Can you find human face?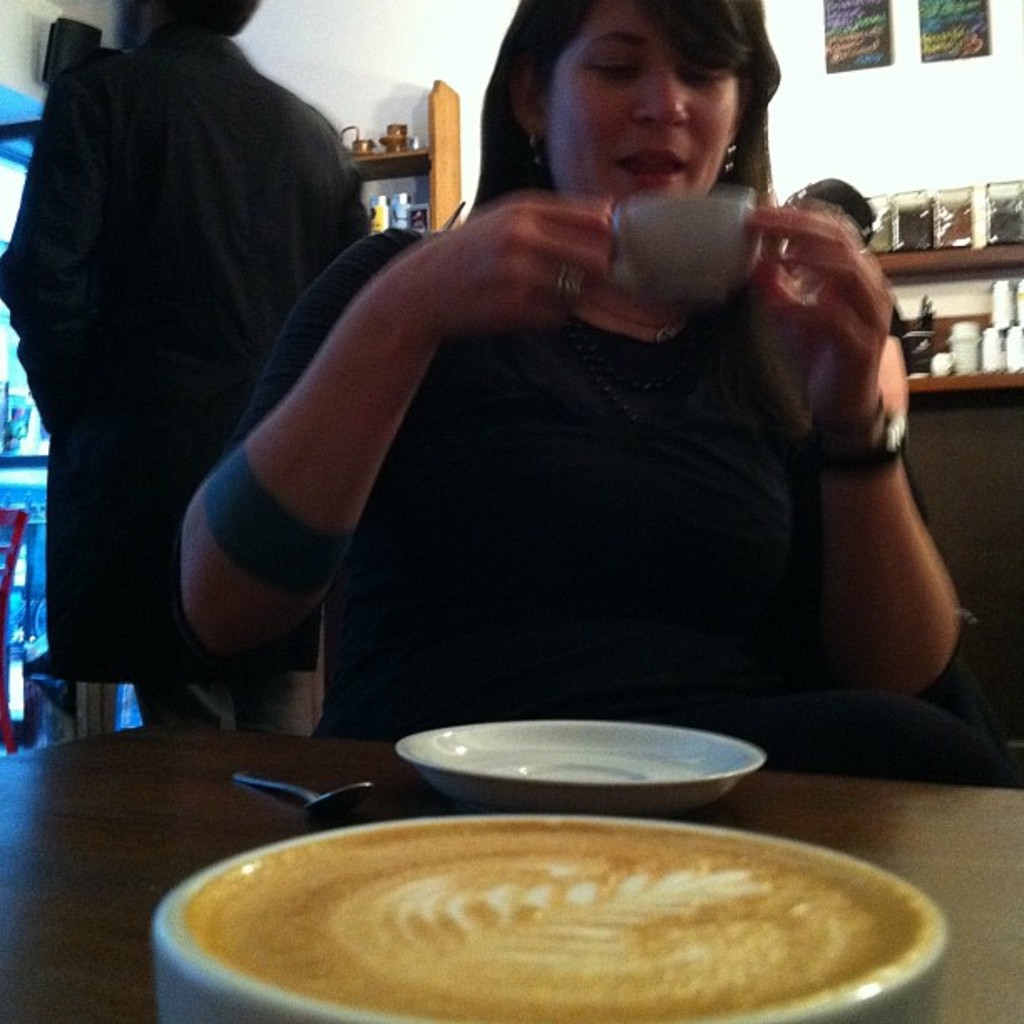
Yes, bounding box: BBox(550, 0, 750, 197).
